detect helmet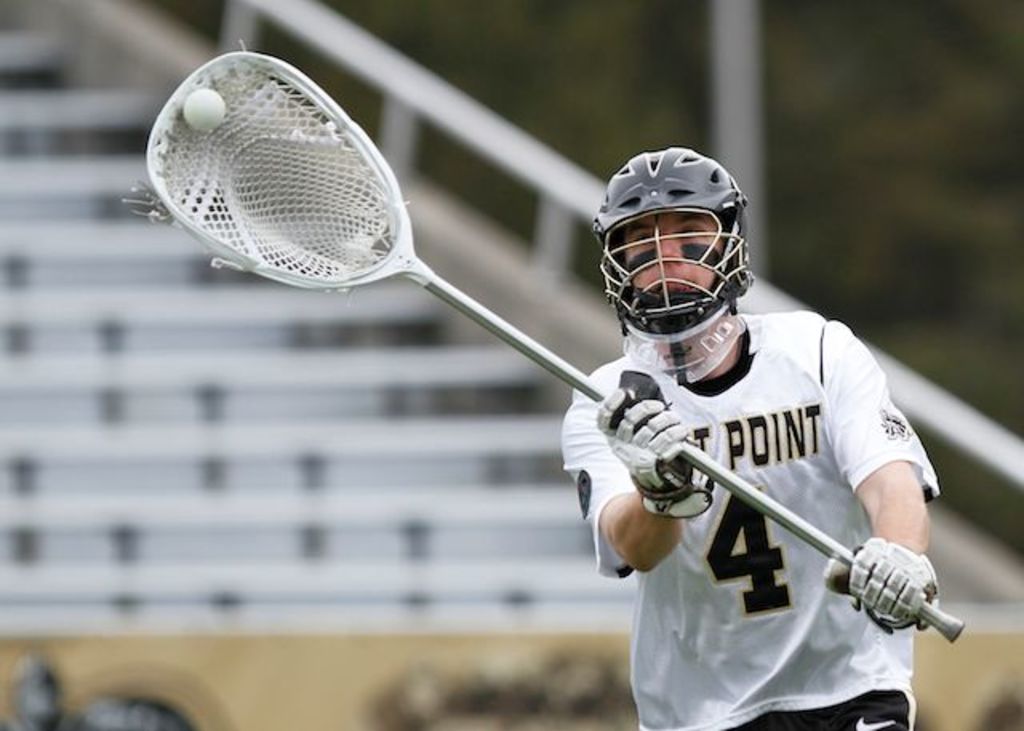
<box>595,147,755,354</box>
